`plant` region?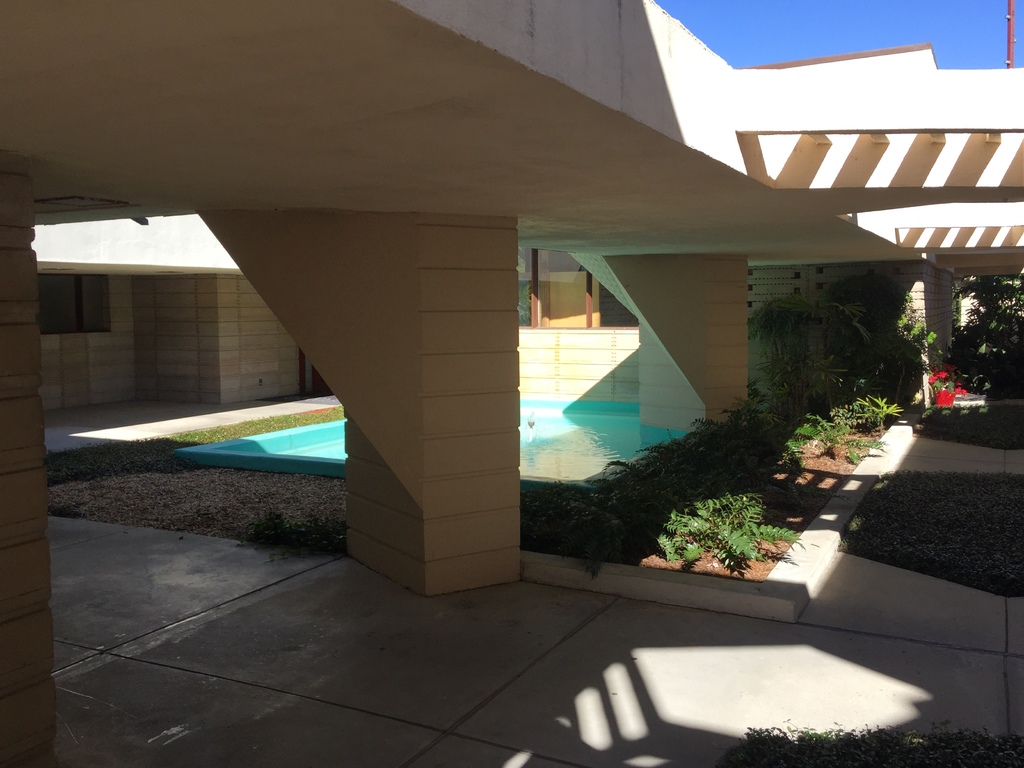
left=38, top=477, right=358, bottom=547
